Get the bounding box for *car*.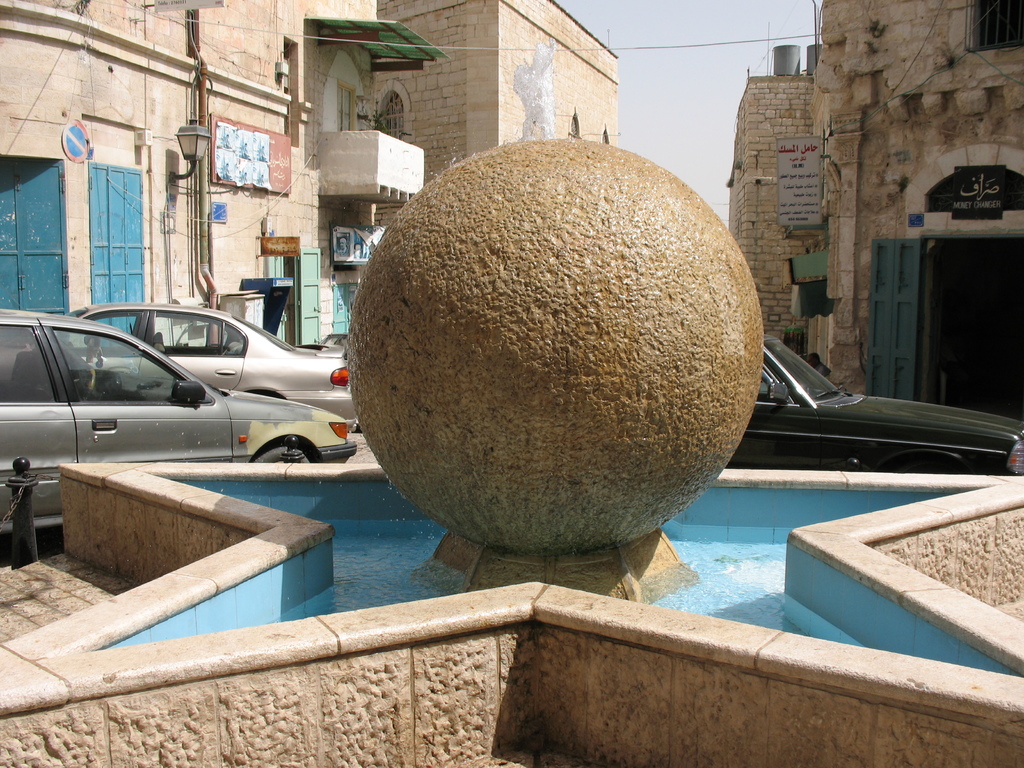
0,311,358,556.
